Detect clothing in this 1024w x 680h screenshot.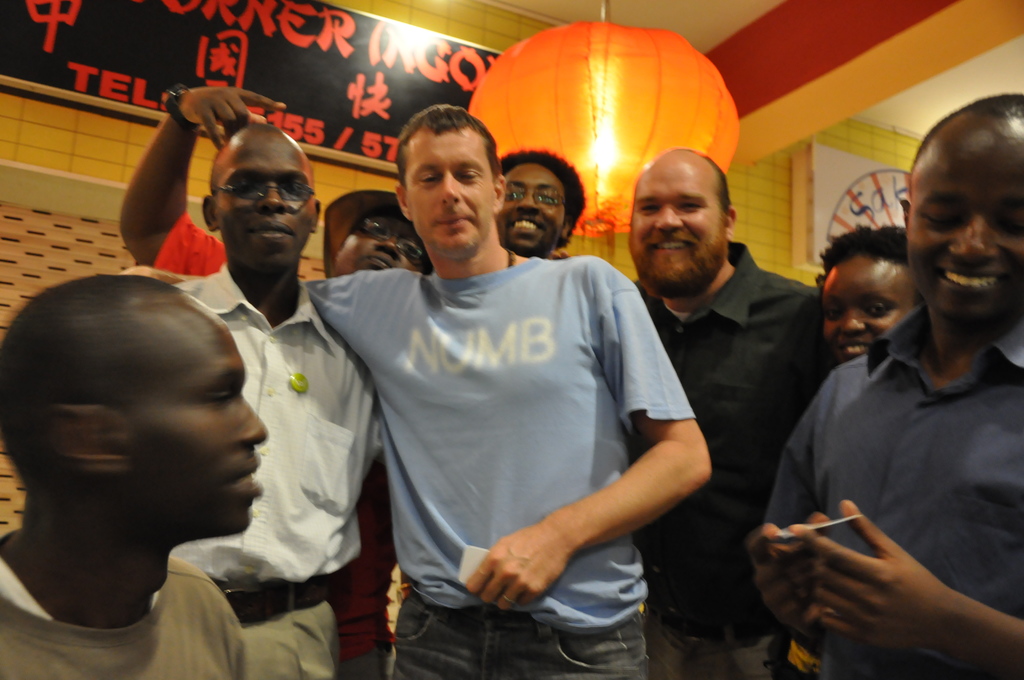
Detection: (331, 186, 704, 651).
